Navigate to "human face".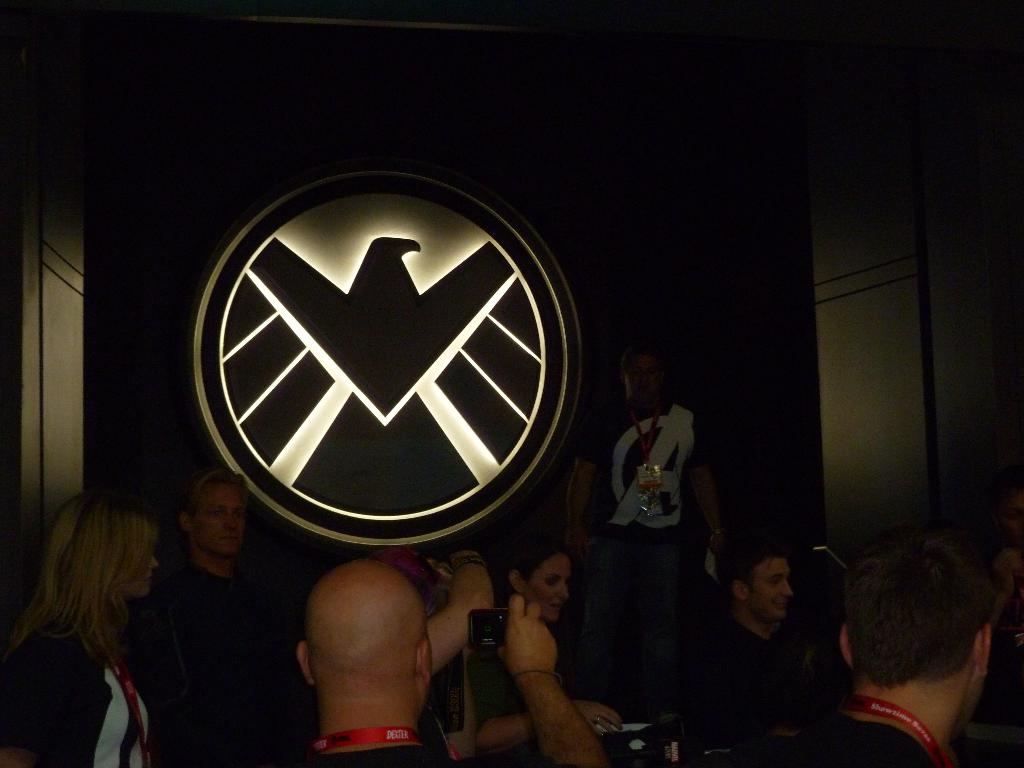
Navigation target: (x1=117, y1=552, x2=157, y2=596).
